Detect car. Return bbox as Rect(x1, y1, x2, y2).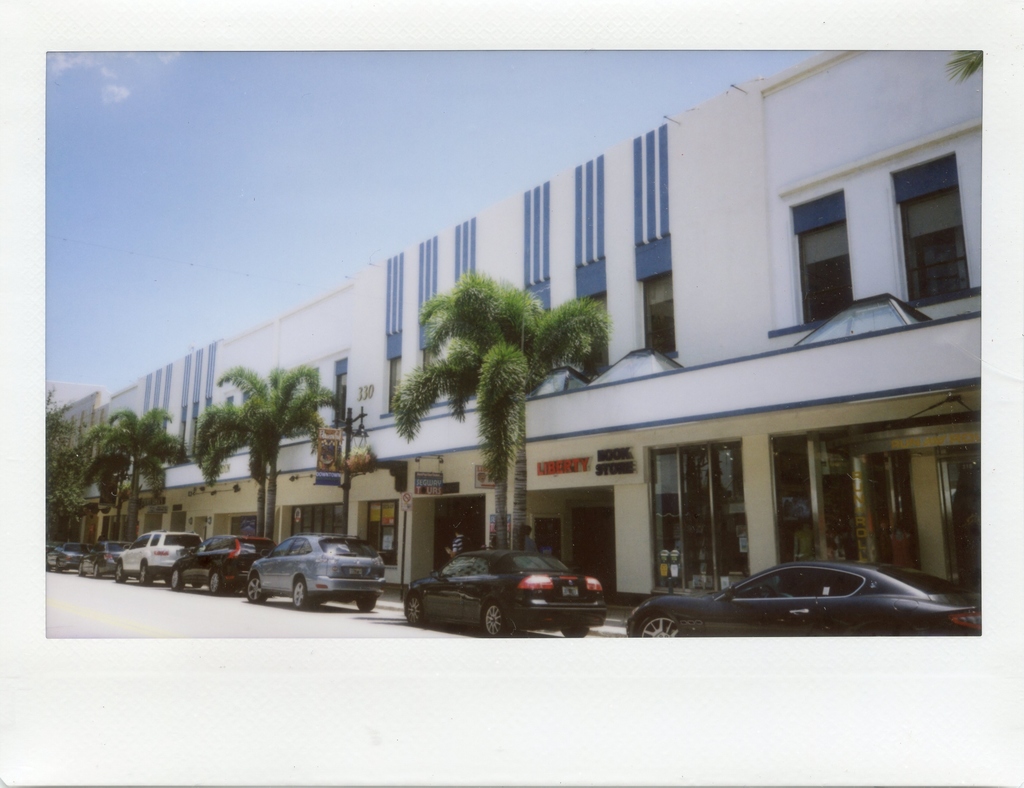
Rect(114, 529, 195, 592).
